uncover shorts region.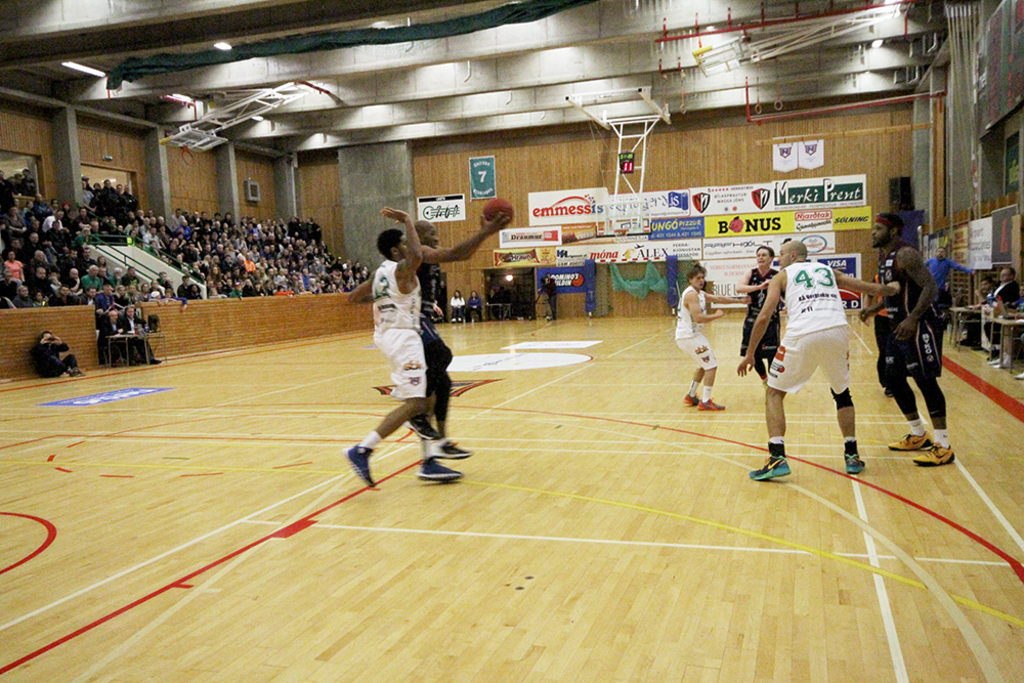
Uncovered: [373, 328, 428, 397].
